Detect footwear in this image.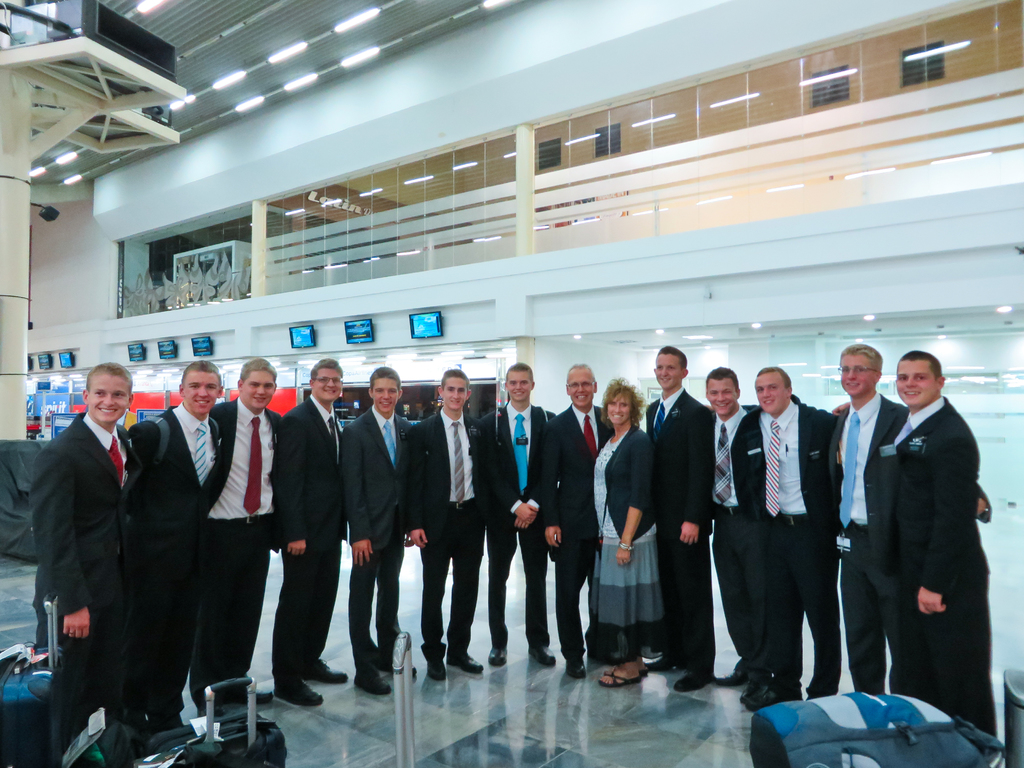
Detection: bbox=(308, 659, 346, 682).
